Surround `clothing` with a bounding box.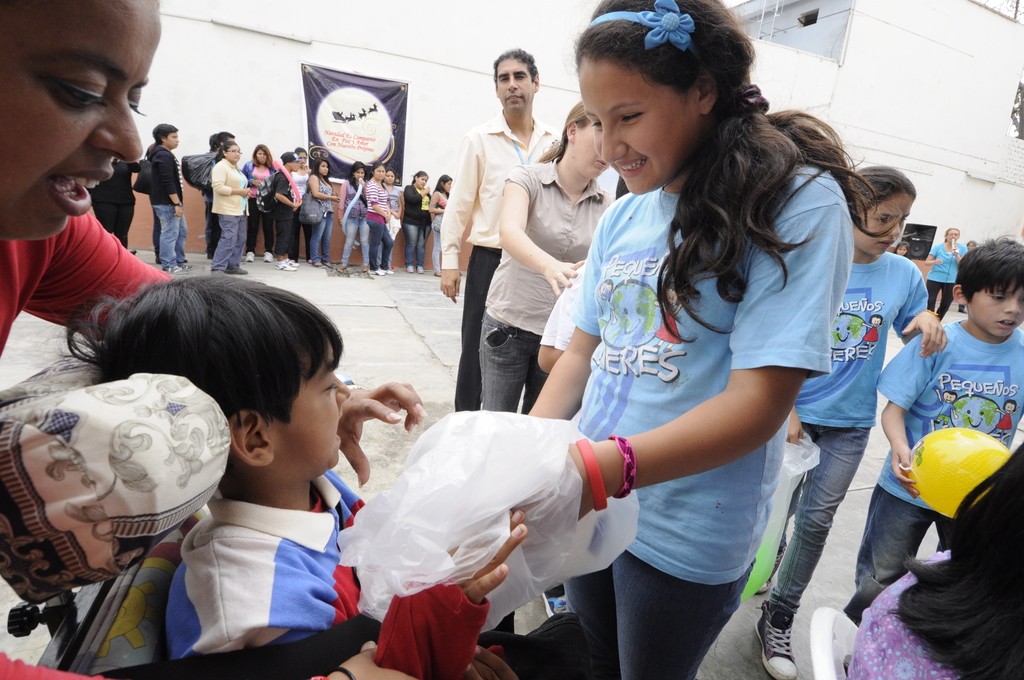
box(96, 145, 136, 256).
